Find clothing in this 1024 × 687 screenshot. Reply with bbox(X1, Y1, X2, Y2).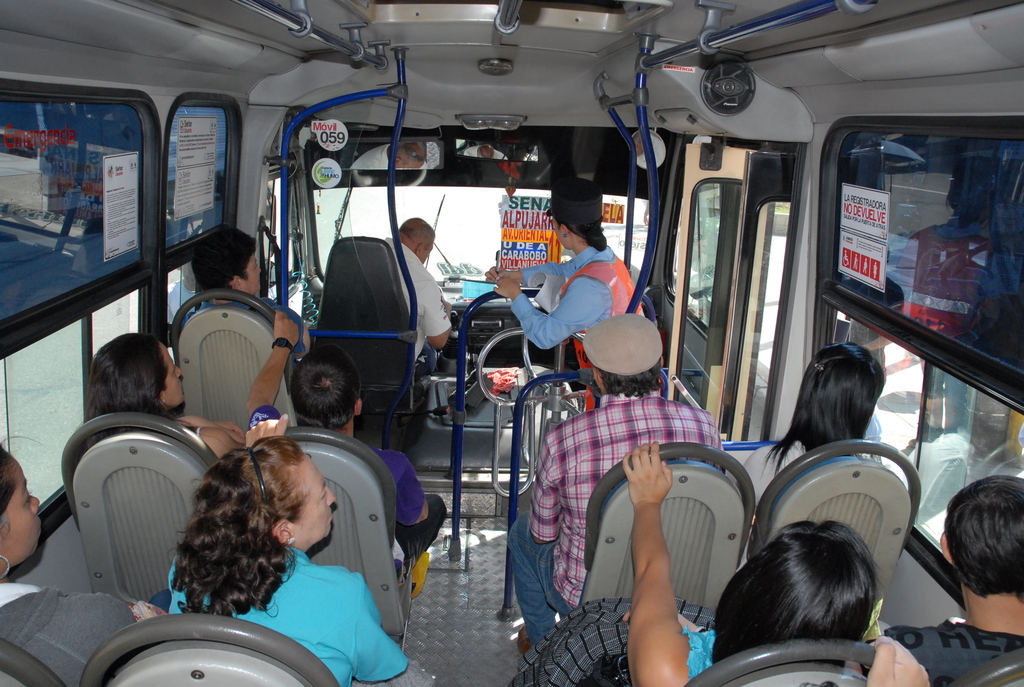
bbox(378, 237, 452, 384).
